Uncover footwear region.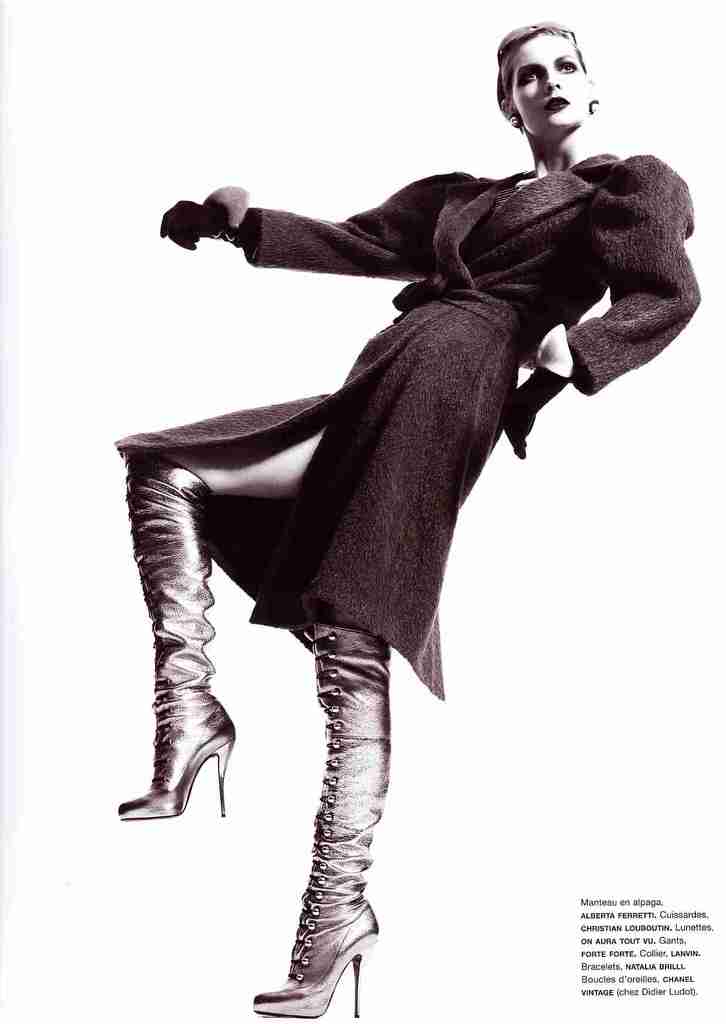
Uncovered: 247/623/390/1017.
